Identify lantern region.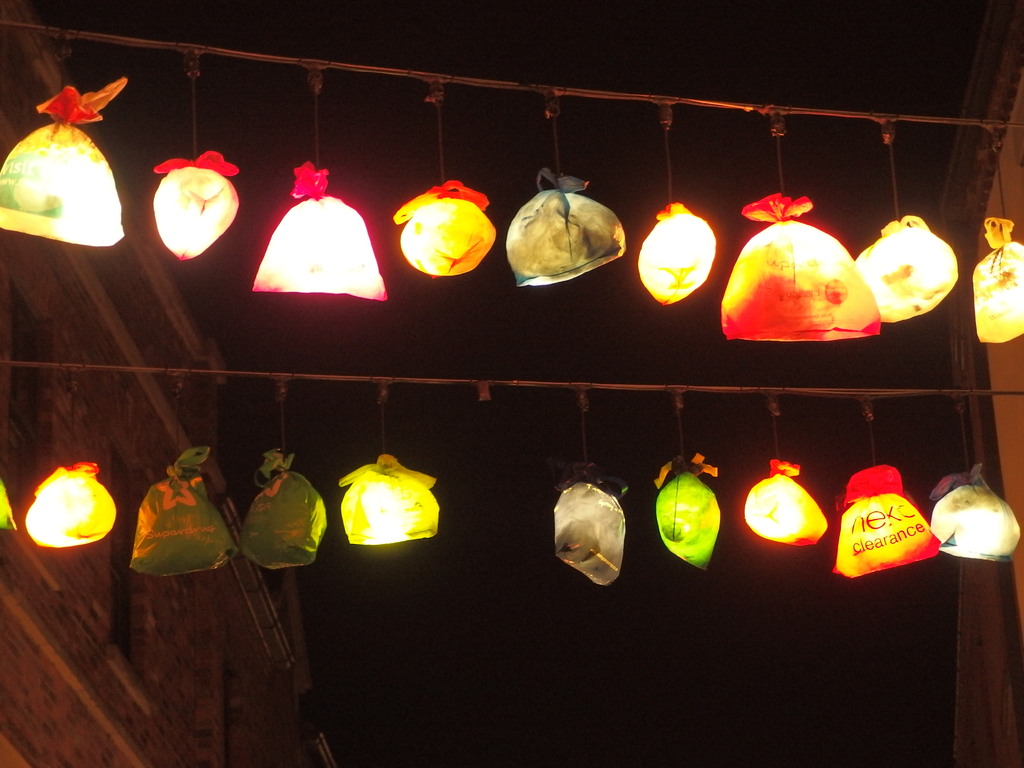
Region: 152:147:240:261.
